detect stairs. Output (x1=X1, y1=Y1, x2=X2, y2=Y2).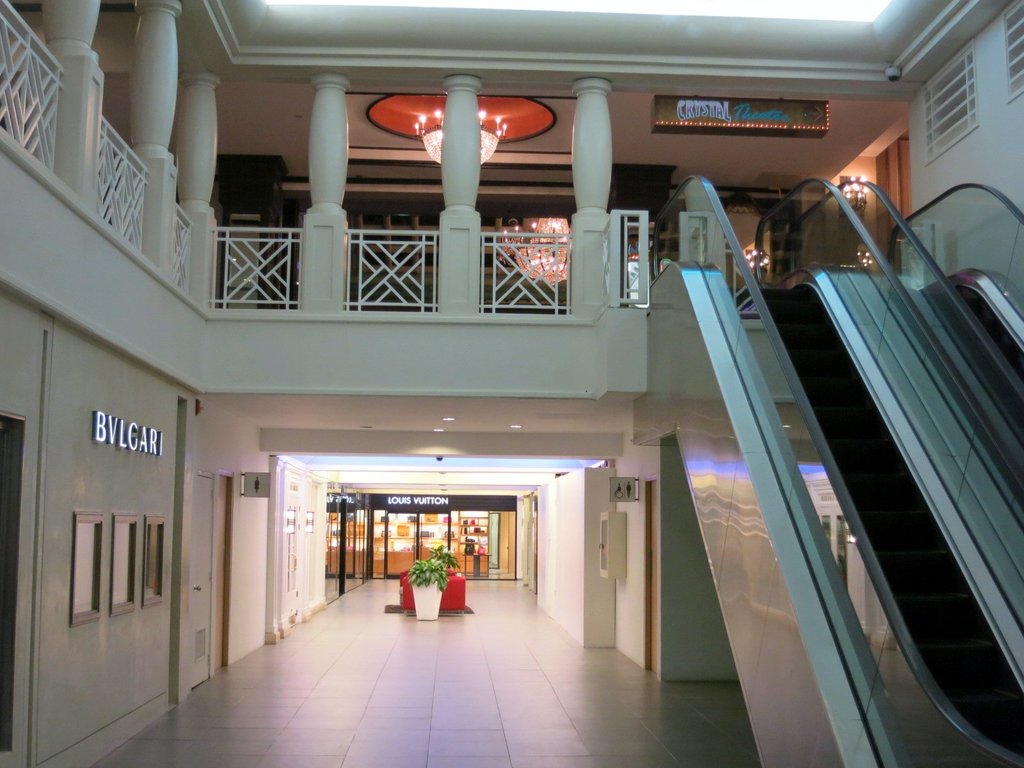
(x1=762, y1=280, x2=1023, y2=756).
